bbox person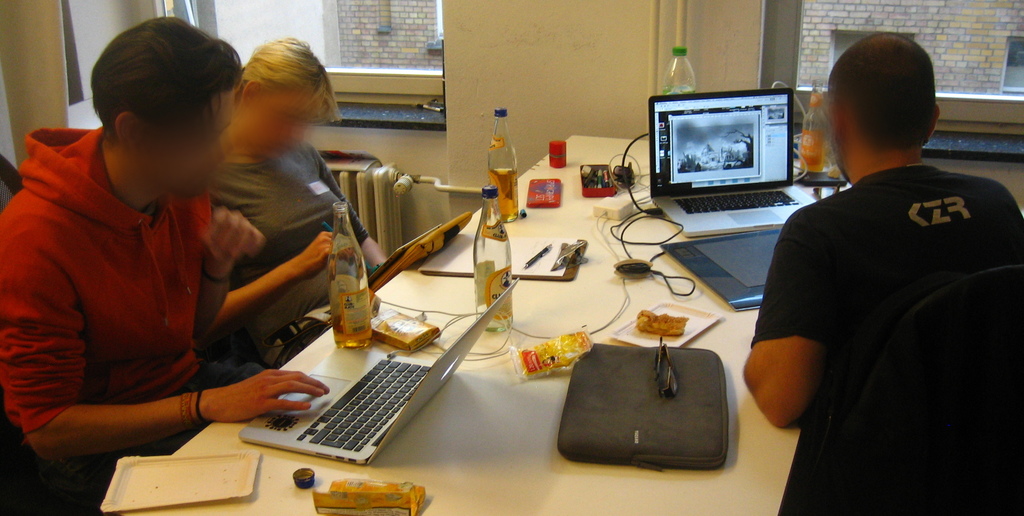
left=202, top=29, right=386, bottom=357
